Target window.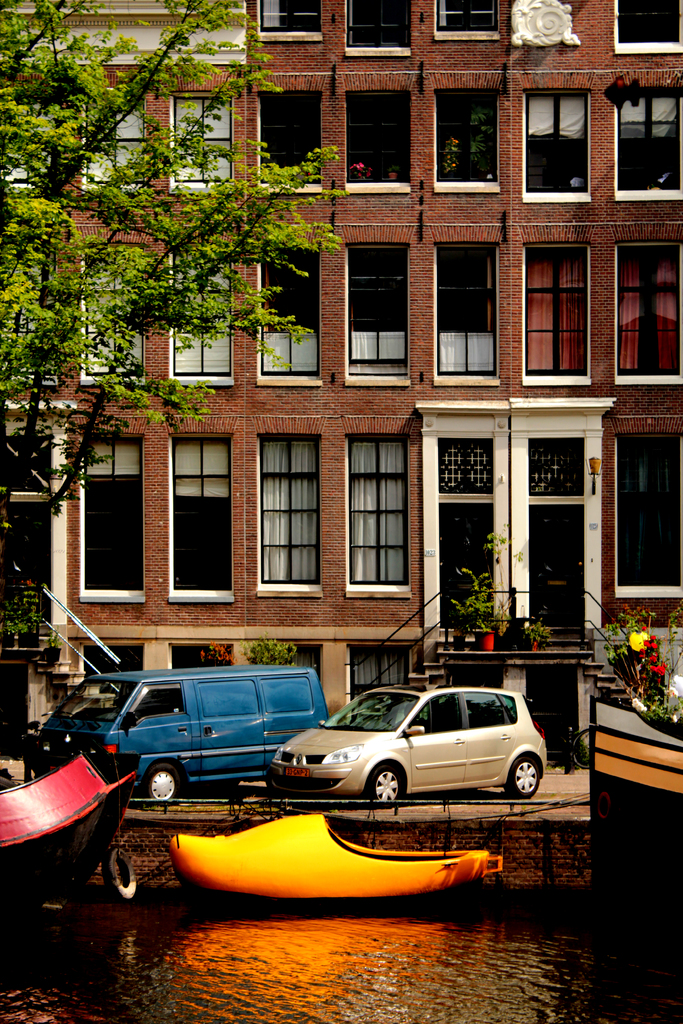
Target region: {"x1": 438, "y1": 88, "x2": 498, "y2": 179}.
